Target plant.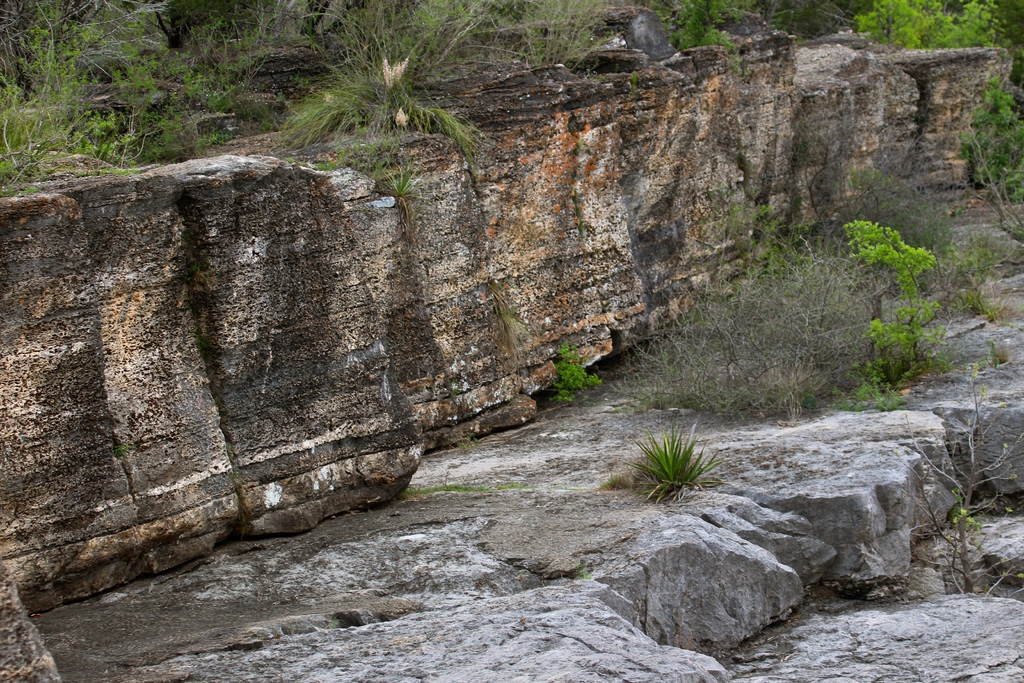
Target region: <region>380, 160, 434, 202</region>.
